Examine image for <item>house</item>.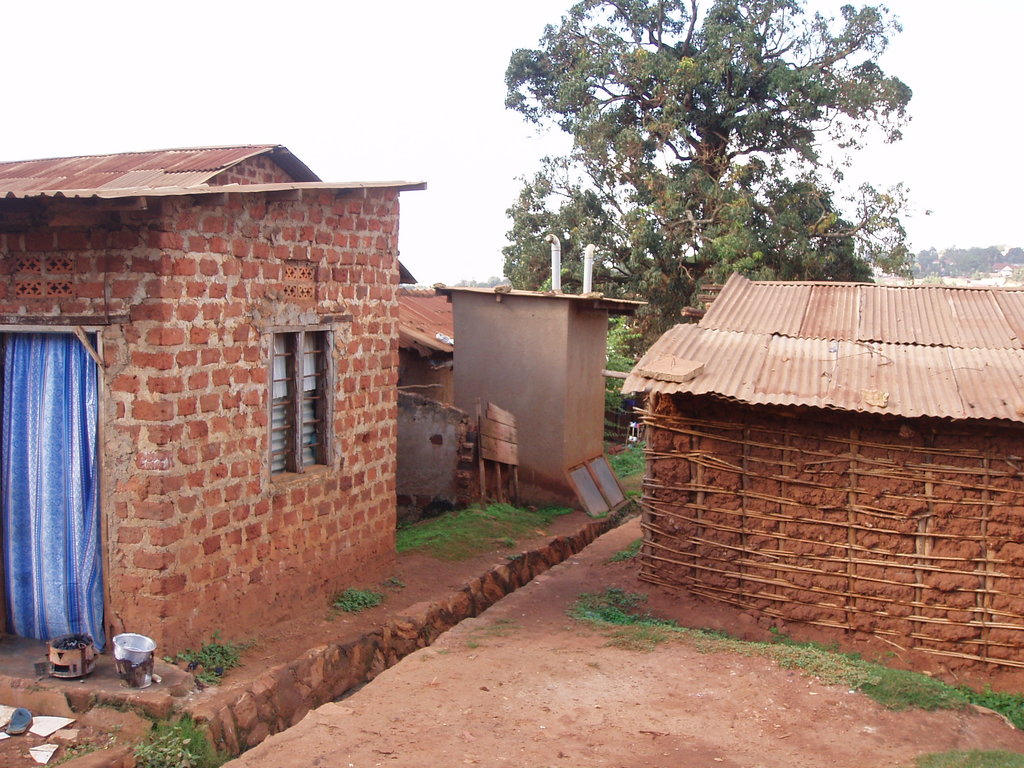
Examination result: pyautogui.locateOnScreen(399, 234, 636, 519).
